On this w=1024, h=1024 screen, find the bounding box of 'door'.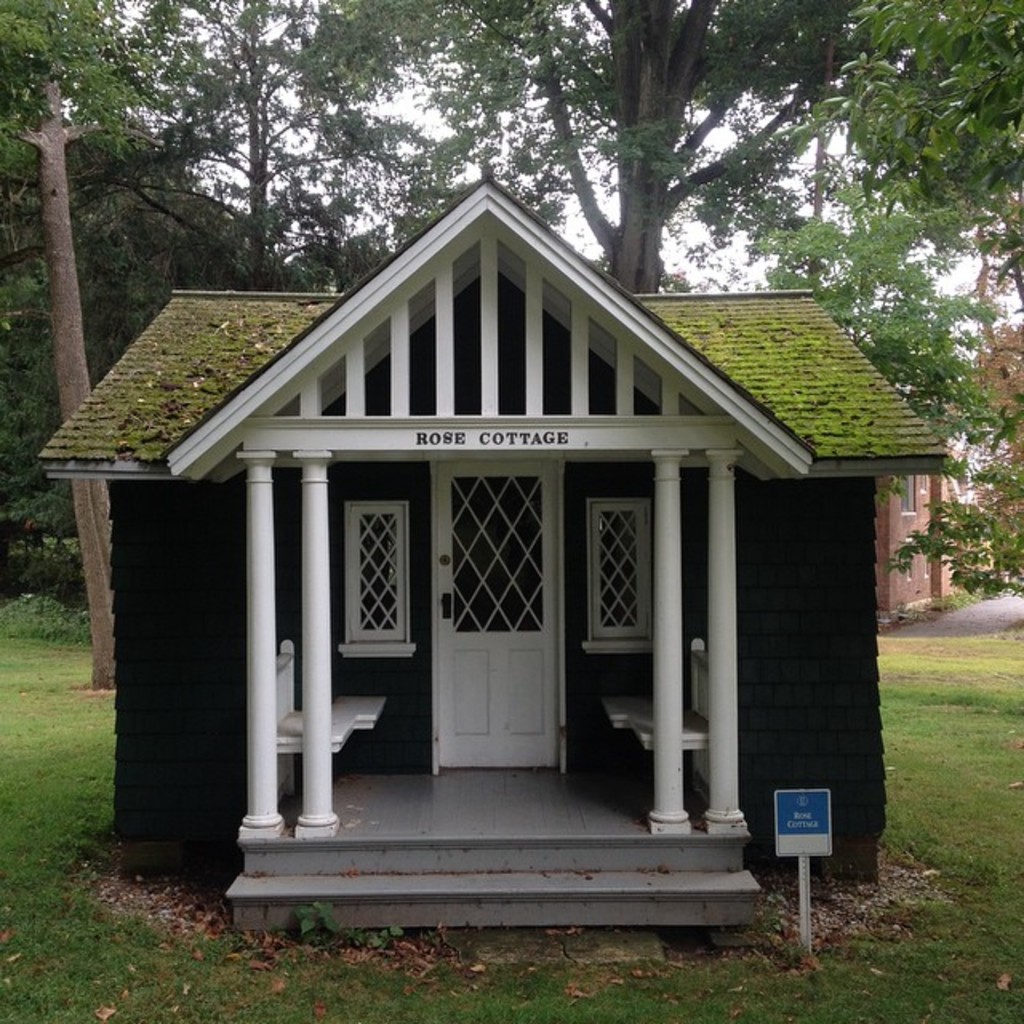
Bounding box: Rect(426, 461, 562, 771).
